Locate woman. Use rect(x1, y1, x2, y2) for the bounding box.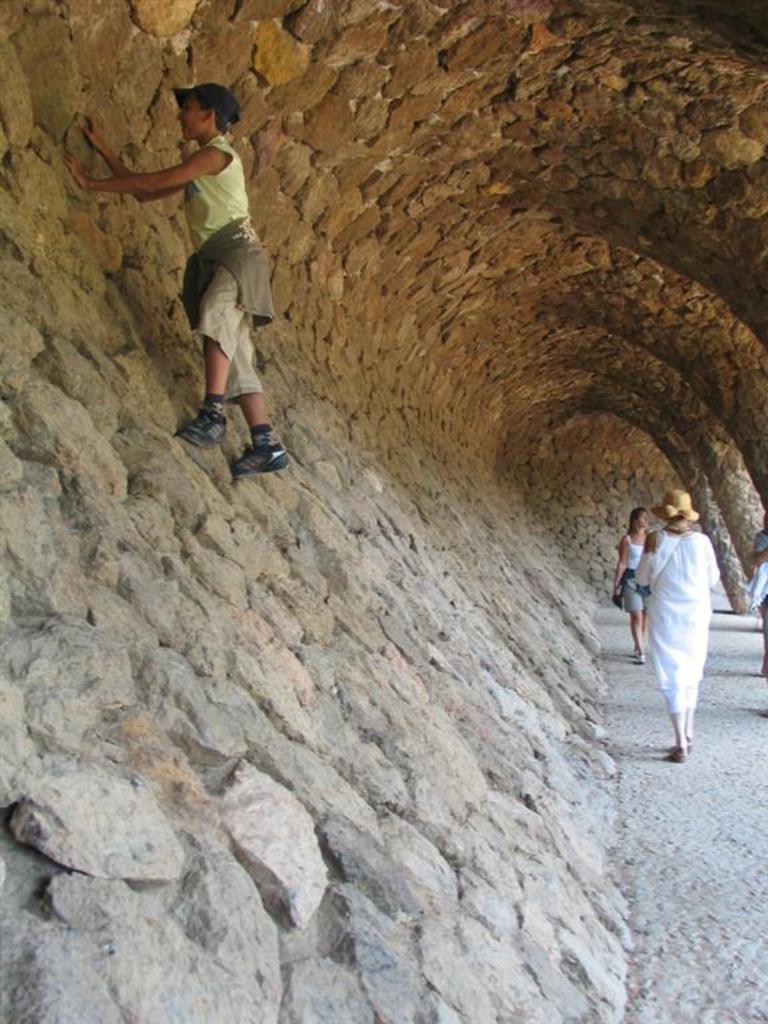
rect(617, 469, 743, 764).
